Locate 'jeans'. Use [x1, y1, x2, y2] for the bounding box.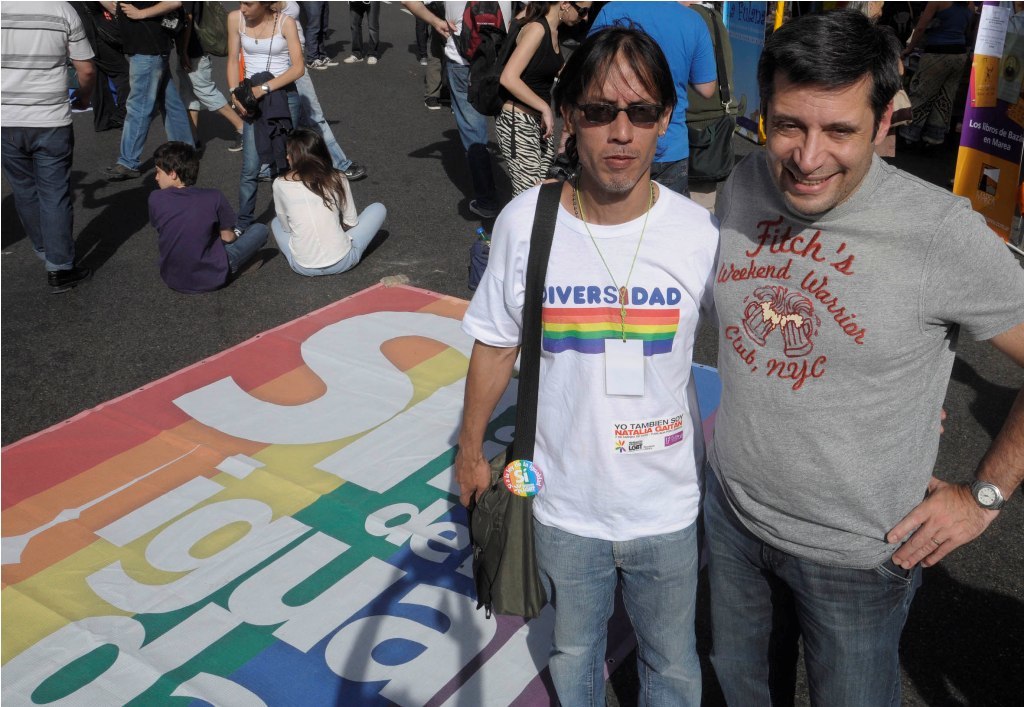
[266, 193, 391, 280].
